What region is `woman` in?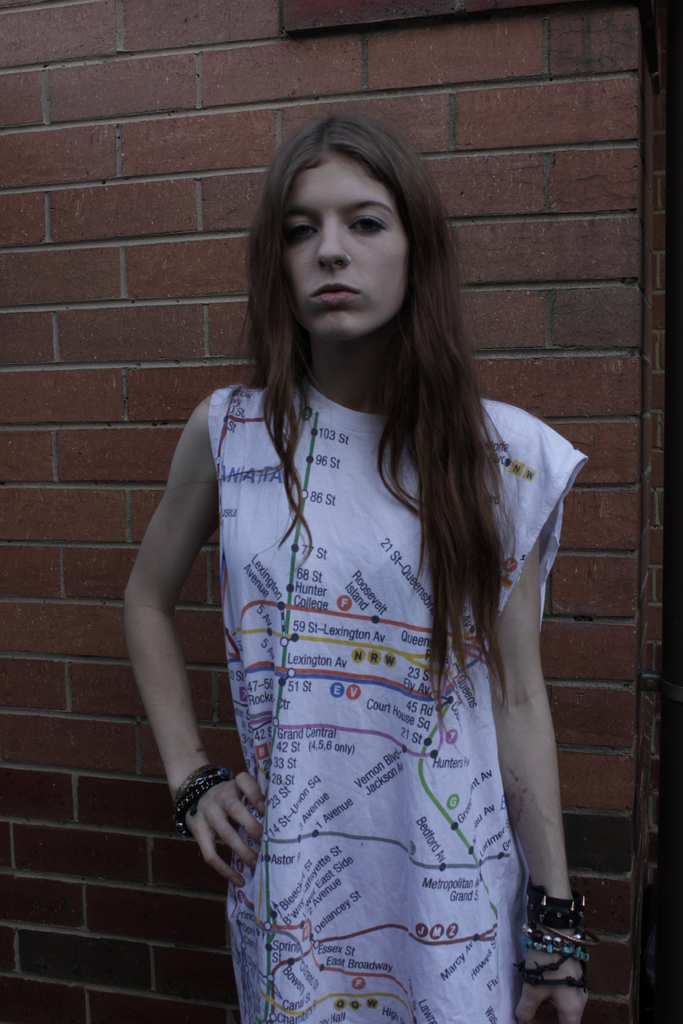
x1=114, y1=87, x2=580, y2=1015.
